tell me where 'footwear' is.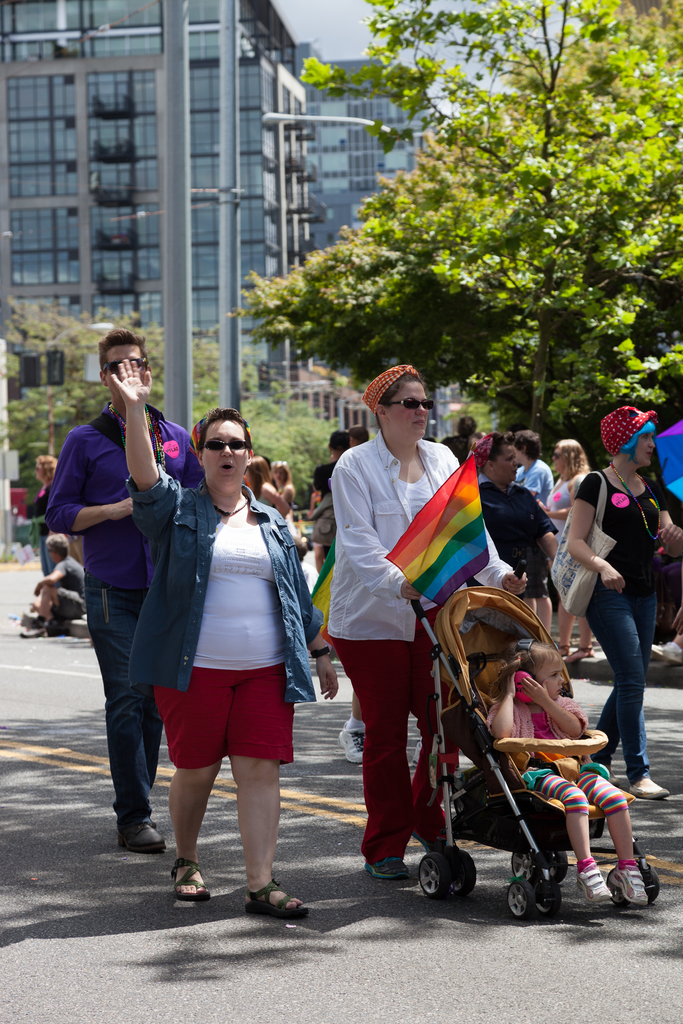
'footwear' is at region(366, 858, 411, 879).
